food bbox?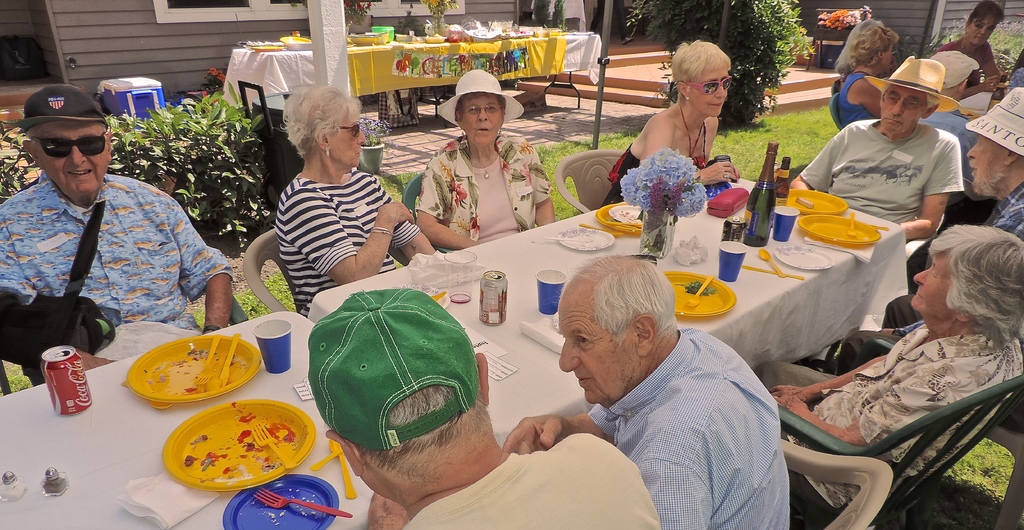
(683,280,710,293)
